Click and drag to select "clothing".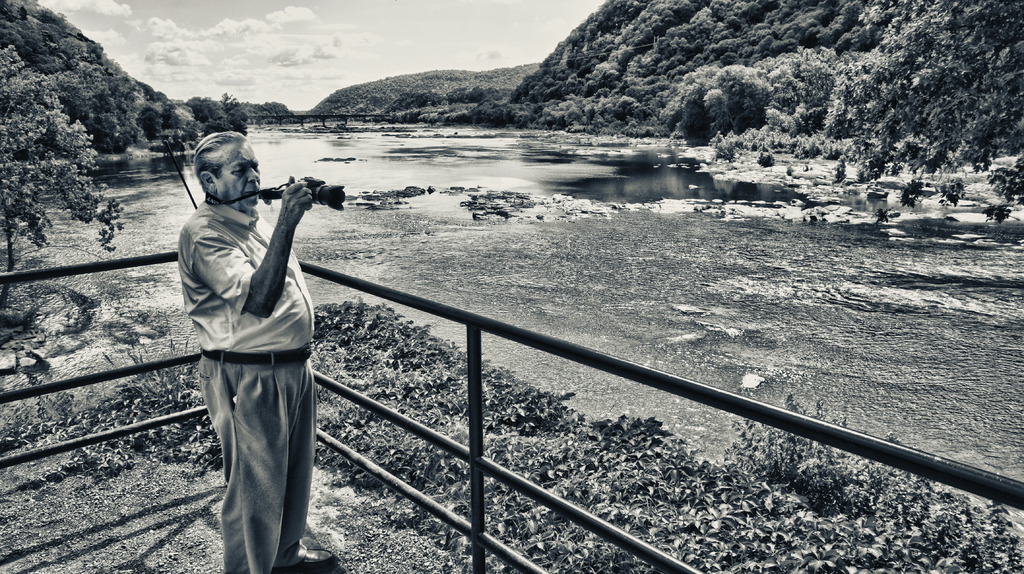
Selection: detection(192, 215, 321, 554).
